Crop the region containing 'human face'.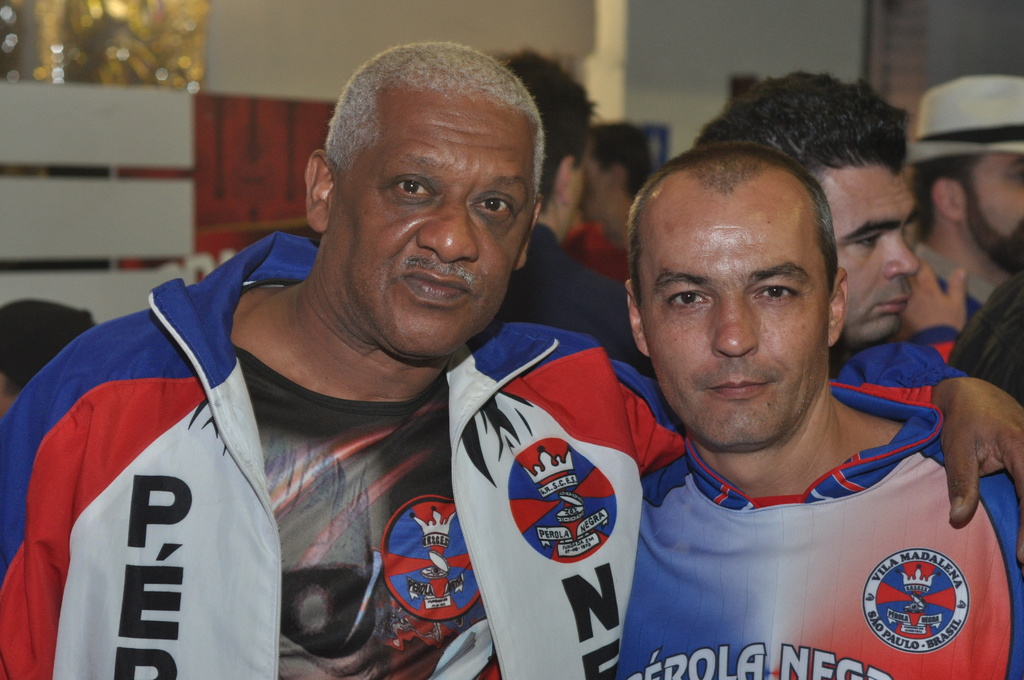
Crop region: (632, 186, 838, 448).
